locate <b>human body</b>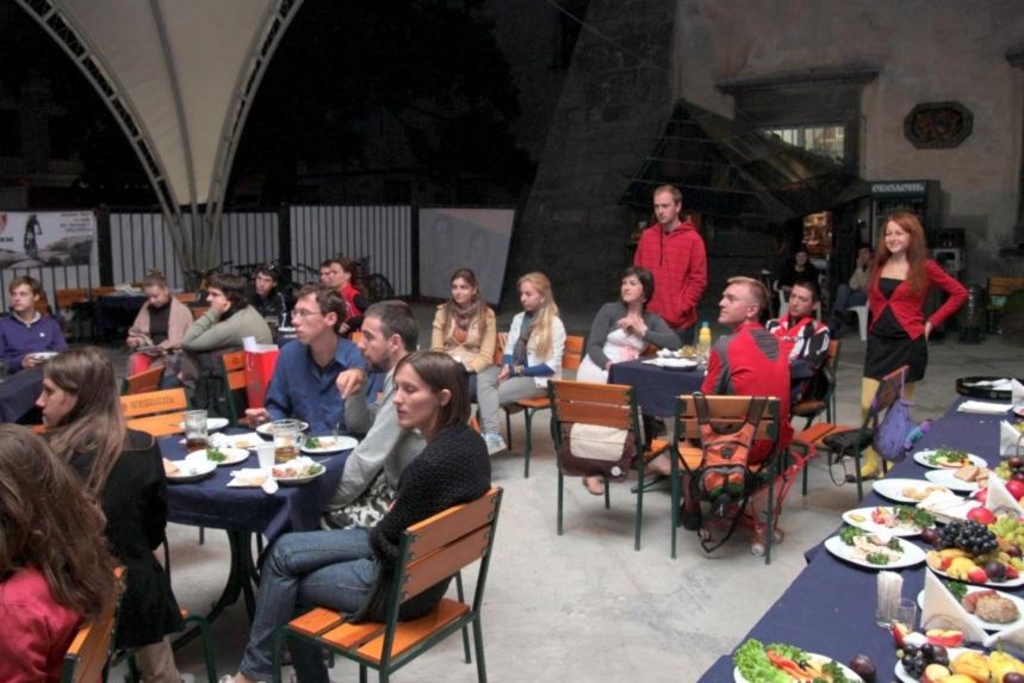
(780, 246, 824, 299)
